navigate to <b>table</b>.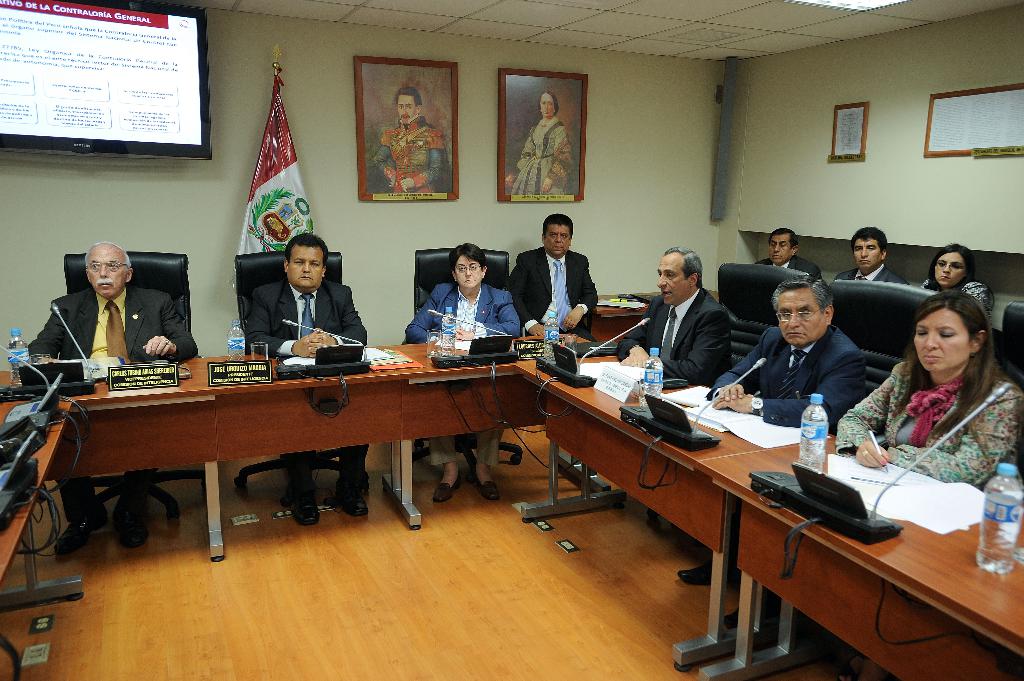
Navigation target: x1=0 y1=329 x2=1023 y2=680.
